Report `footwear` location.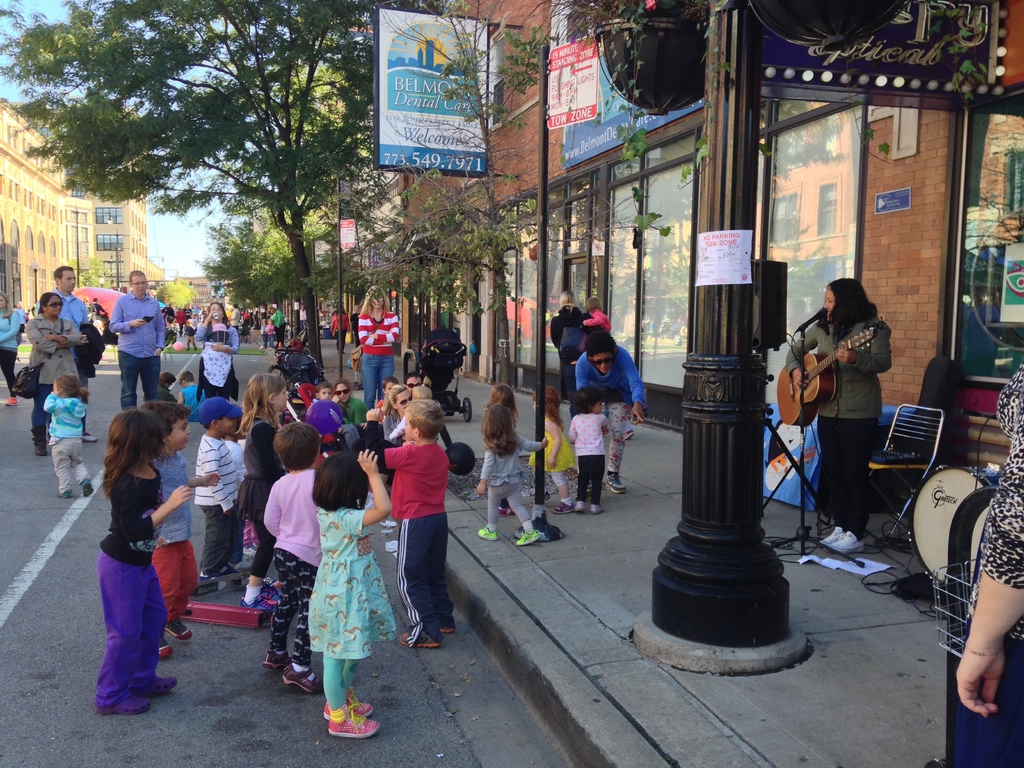
Report: (x1=515, y1=531, x2=541, y2=547).
